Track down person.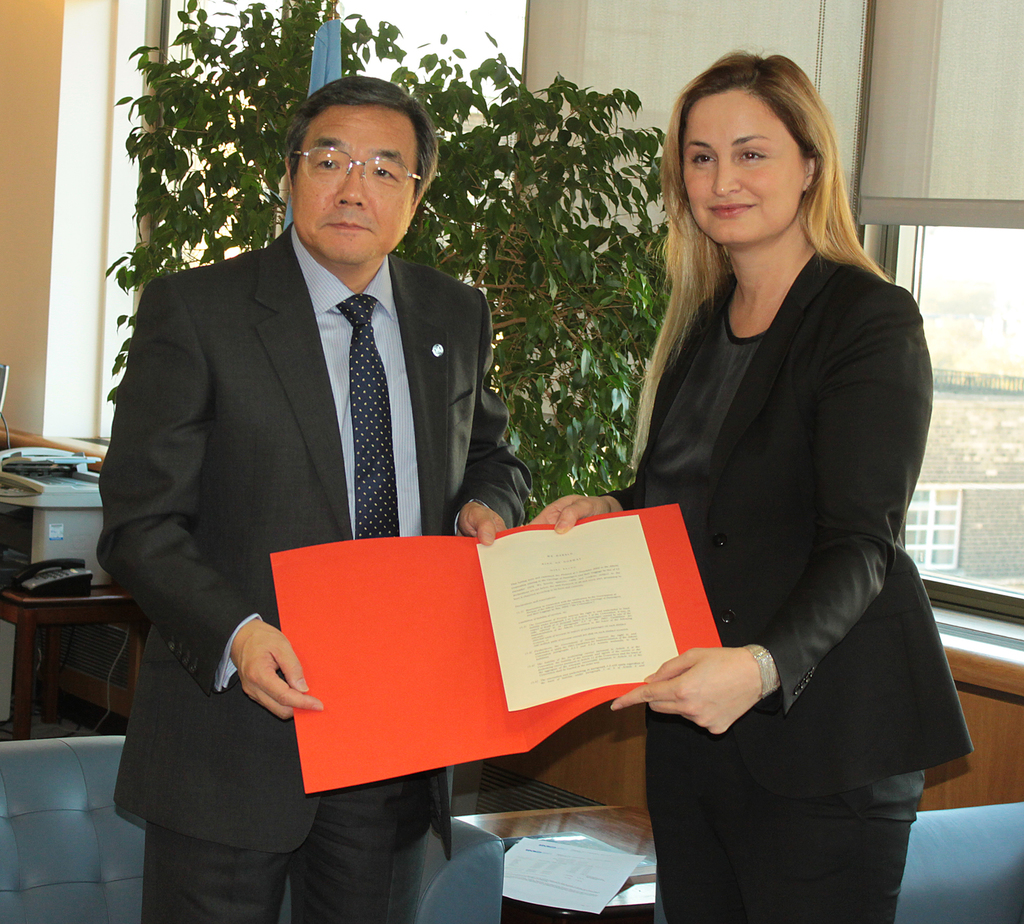
Tracked to 587,39,962,916.
